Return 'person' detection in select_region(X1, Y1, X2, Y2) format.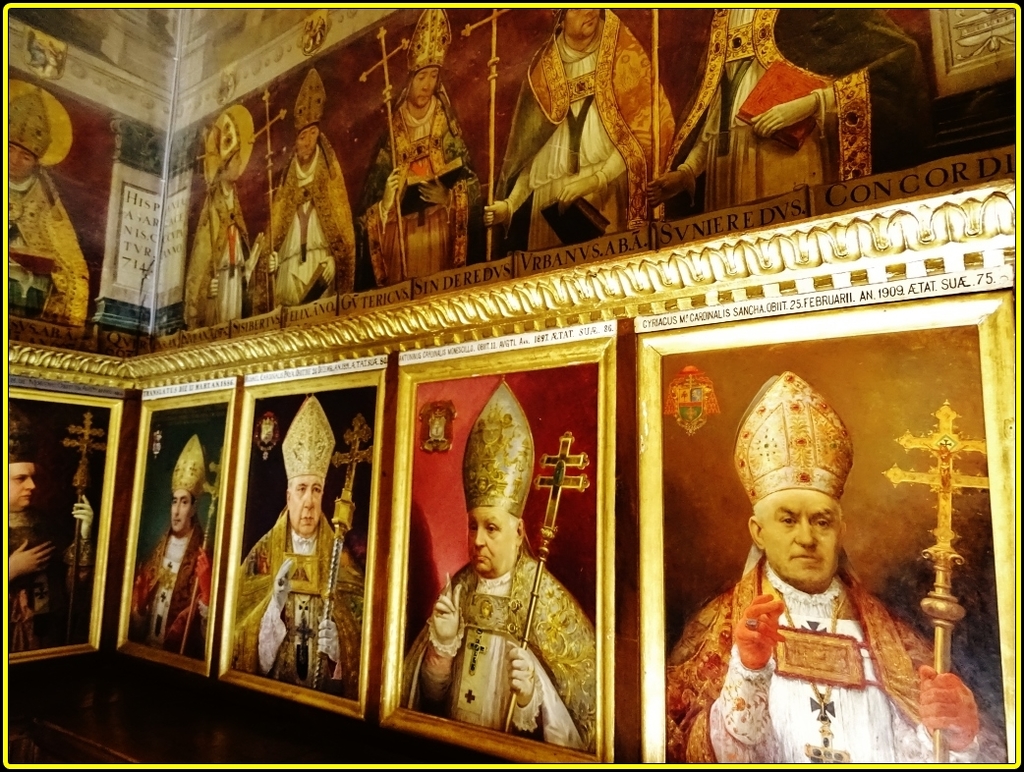
select_region(8, 88, 89, 326).
